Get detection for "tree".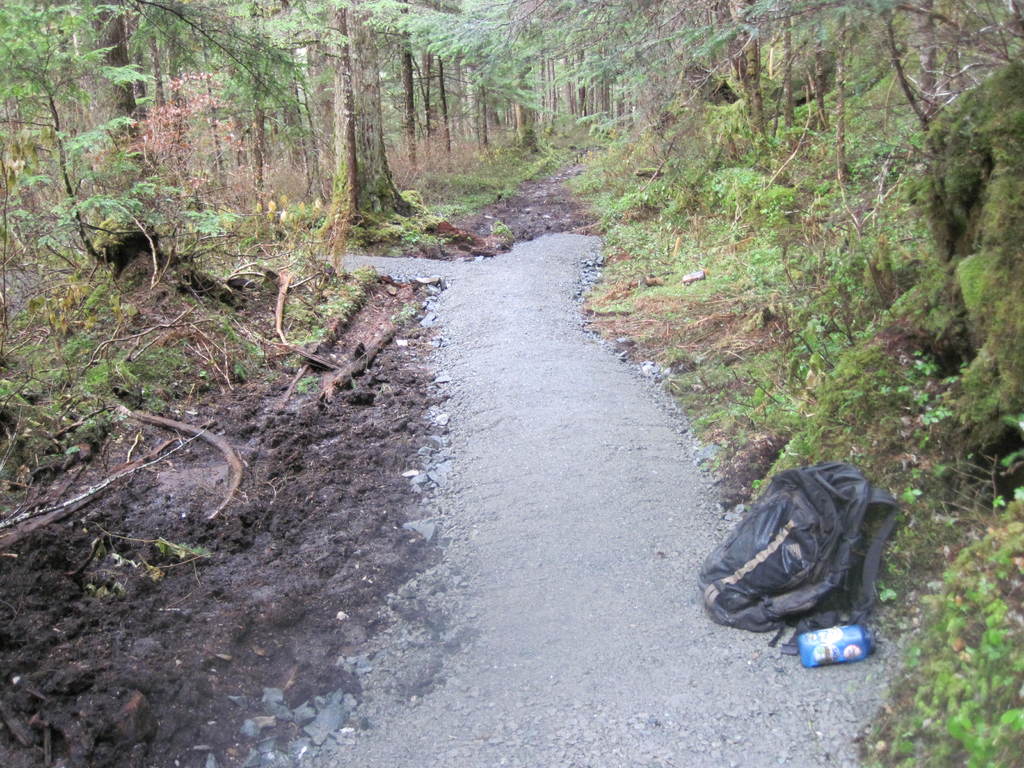
Detection: l=0, t=0, r=314, b=266.
